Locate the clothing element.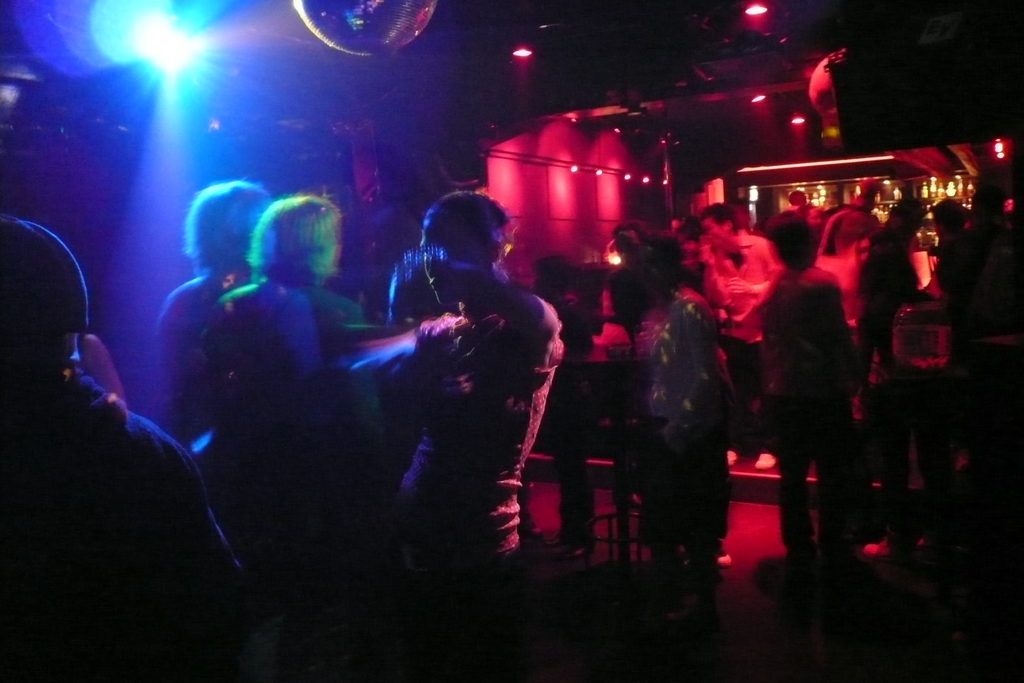
Element bbox: [x1=760, y1=239, x2=877, y2=509].
